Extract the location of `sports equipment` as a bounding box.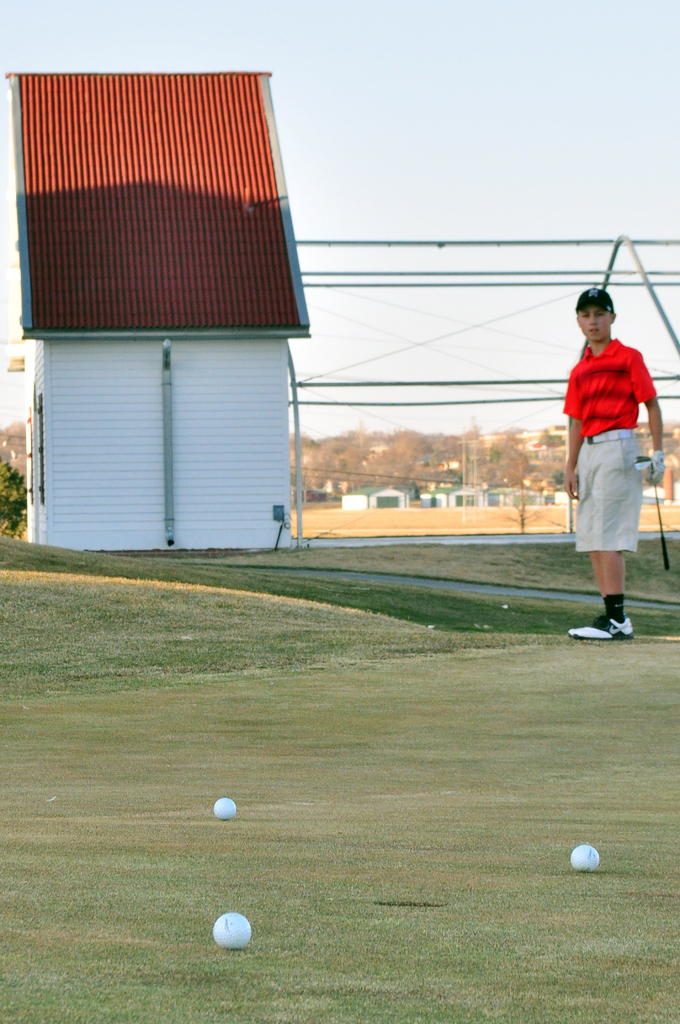
locate(633, 451, 674, 577).
